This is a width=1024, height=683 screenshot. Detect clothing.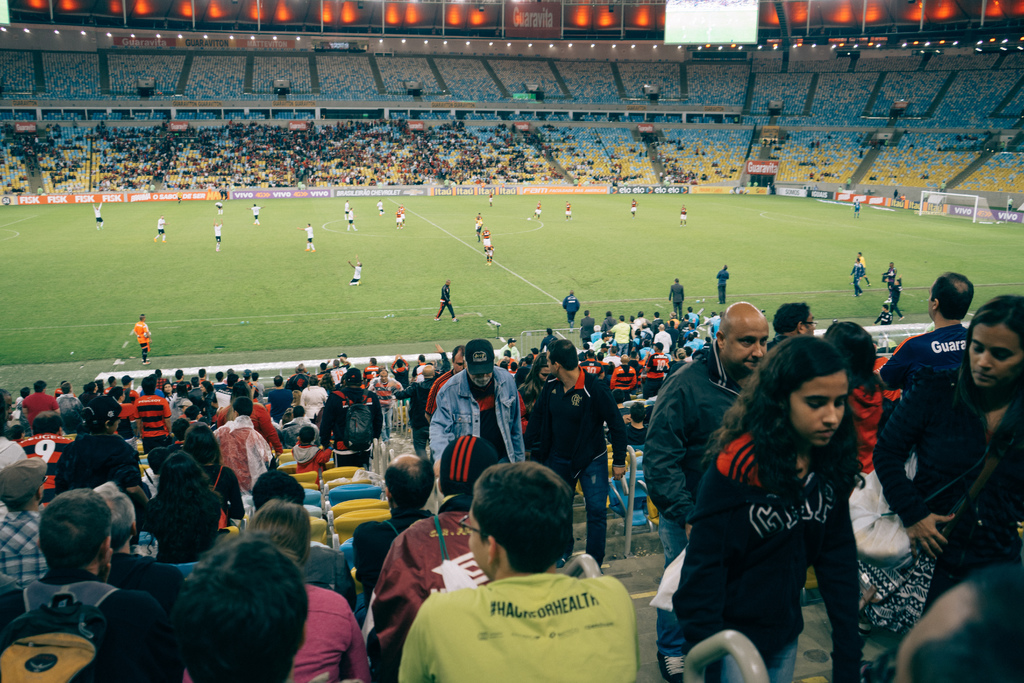
383/503/492/645.
